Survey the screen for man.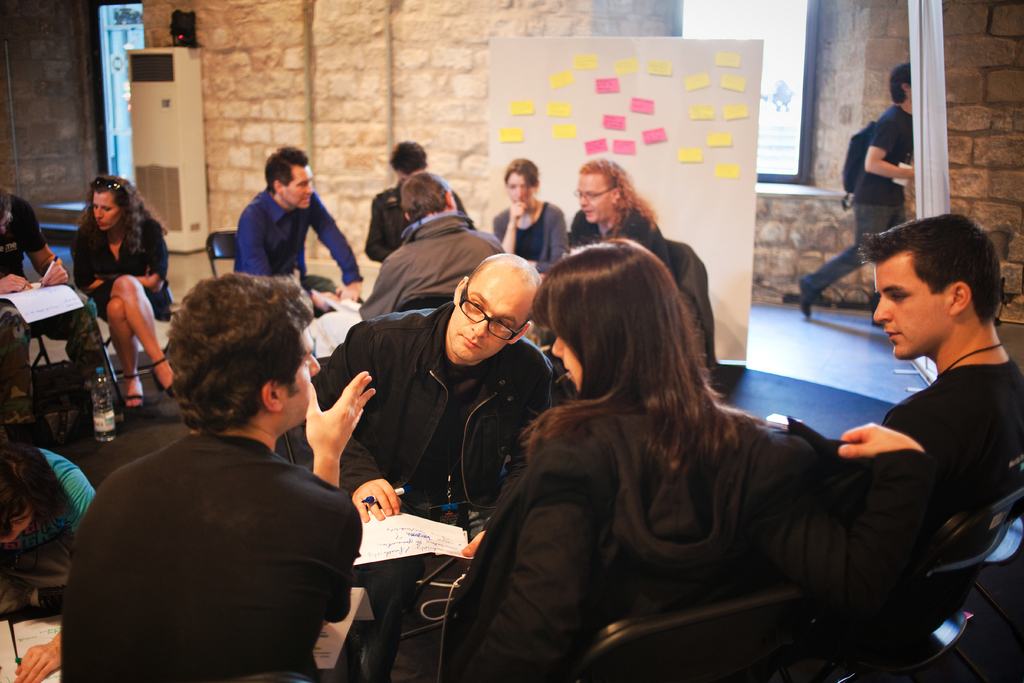
Survey found: box(551, 162, 681, 281).
